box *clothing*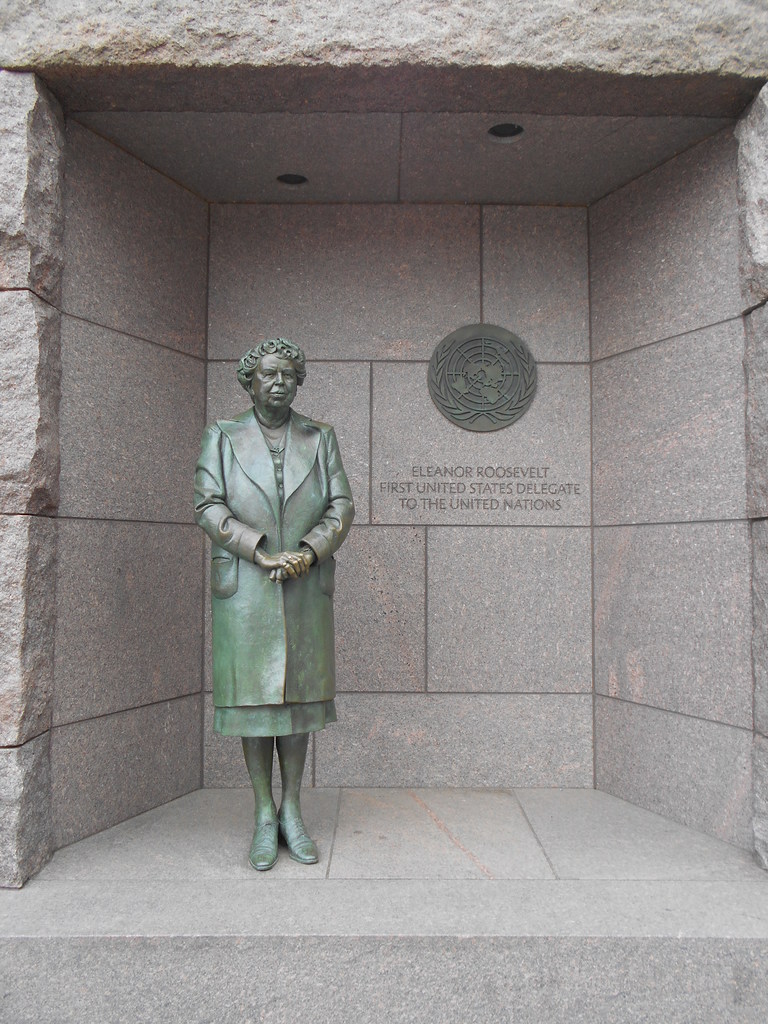
(left=191, top=412, right=349, bottom=729)
